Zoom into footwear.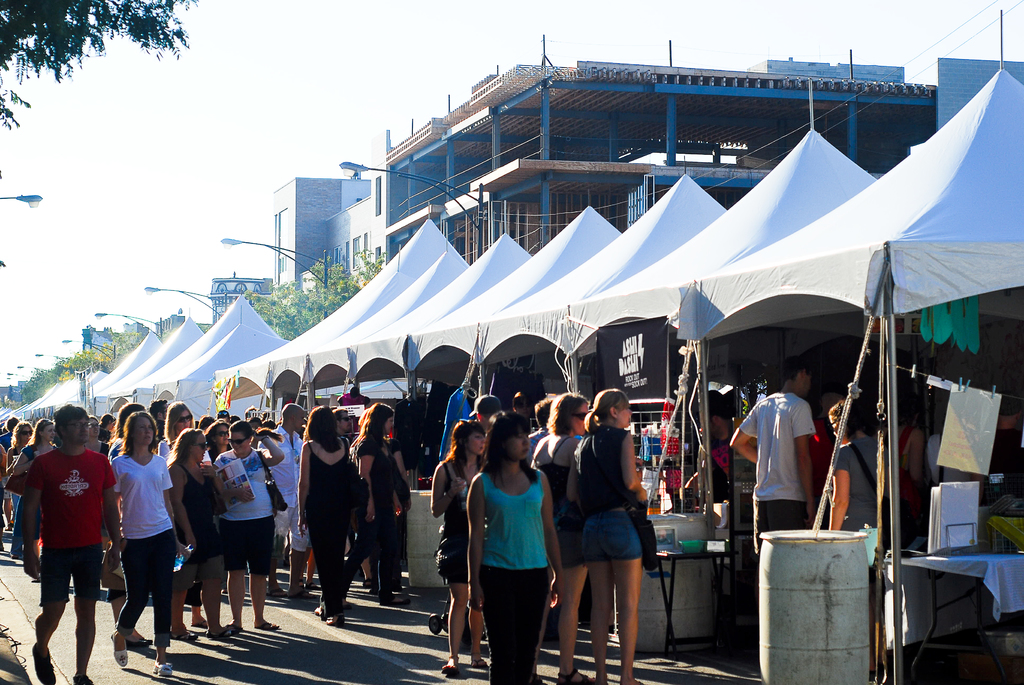
Zoom target: Rect(115, 636, 130, 667).
